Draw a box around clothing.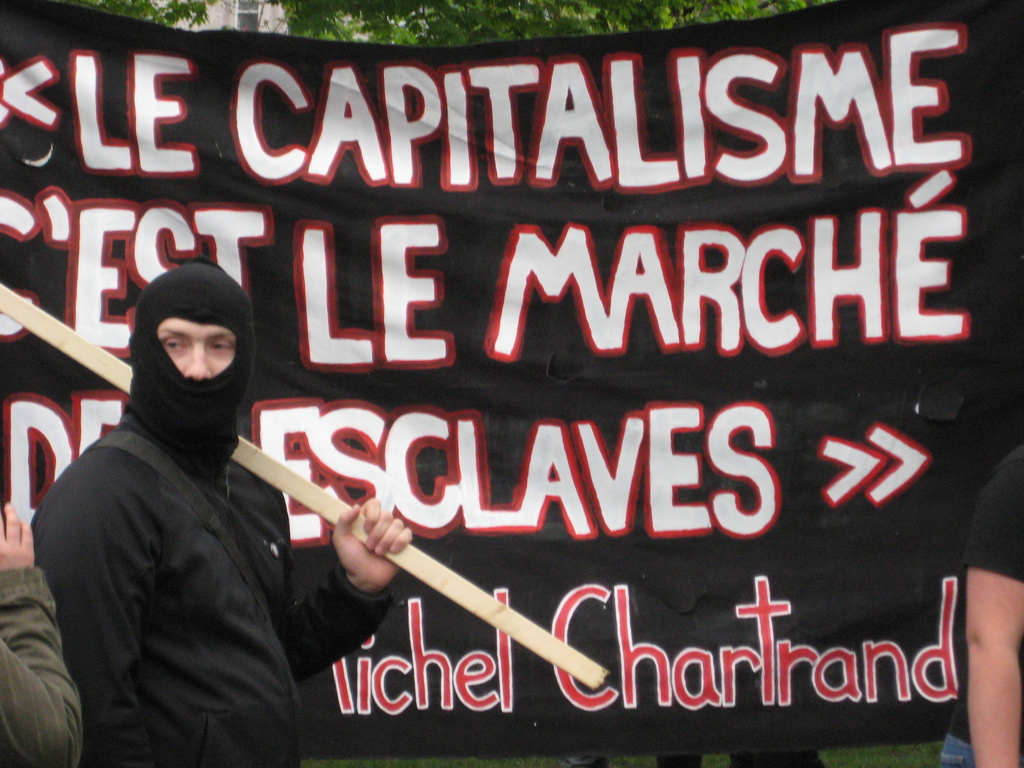
730/751/828/767.
